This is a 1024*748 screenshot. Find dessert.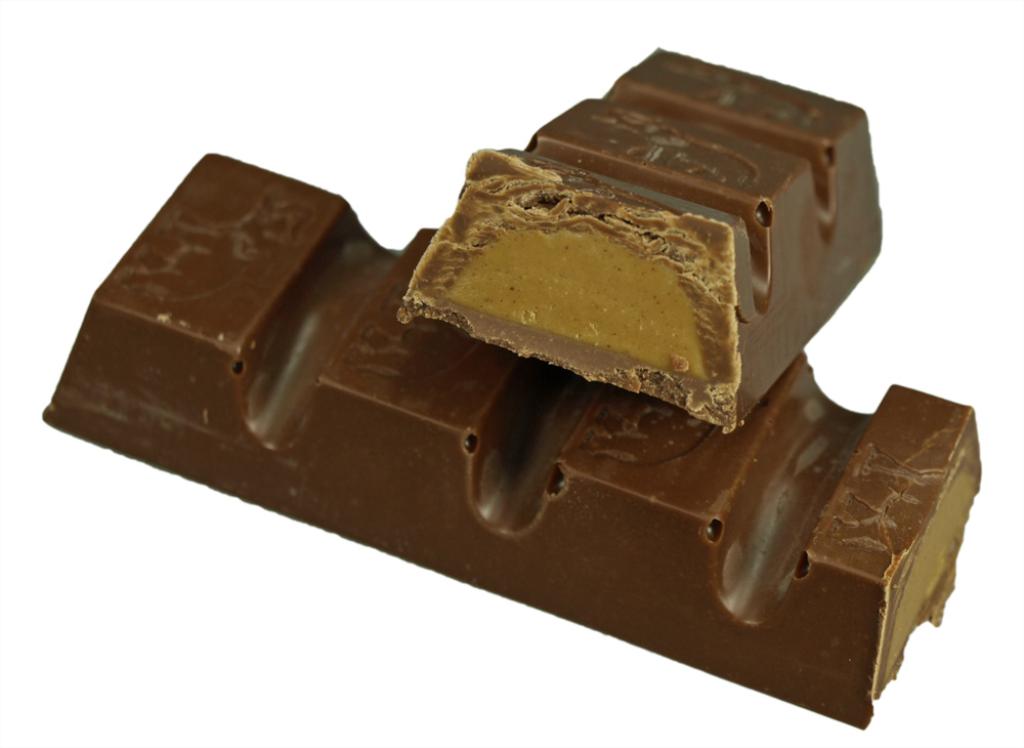
Bounding box: Rect(14, 66, 951, 656).
